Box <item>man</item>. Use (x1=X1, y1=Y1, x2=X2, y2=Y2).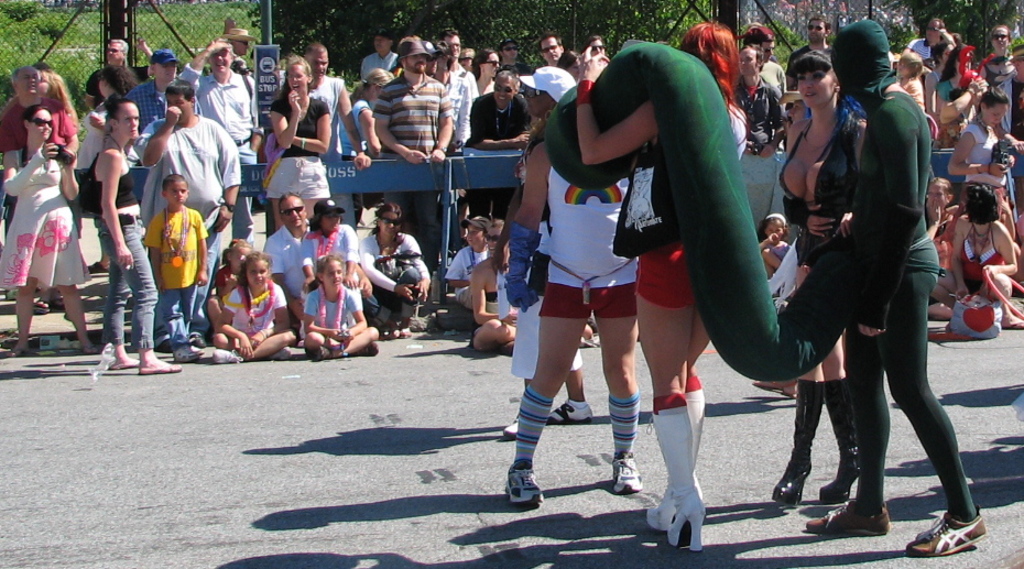
(x1=465, y1=69, x2=537, y2=225).
